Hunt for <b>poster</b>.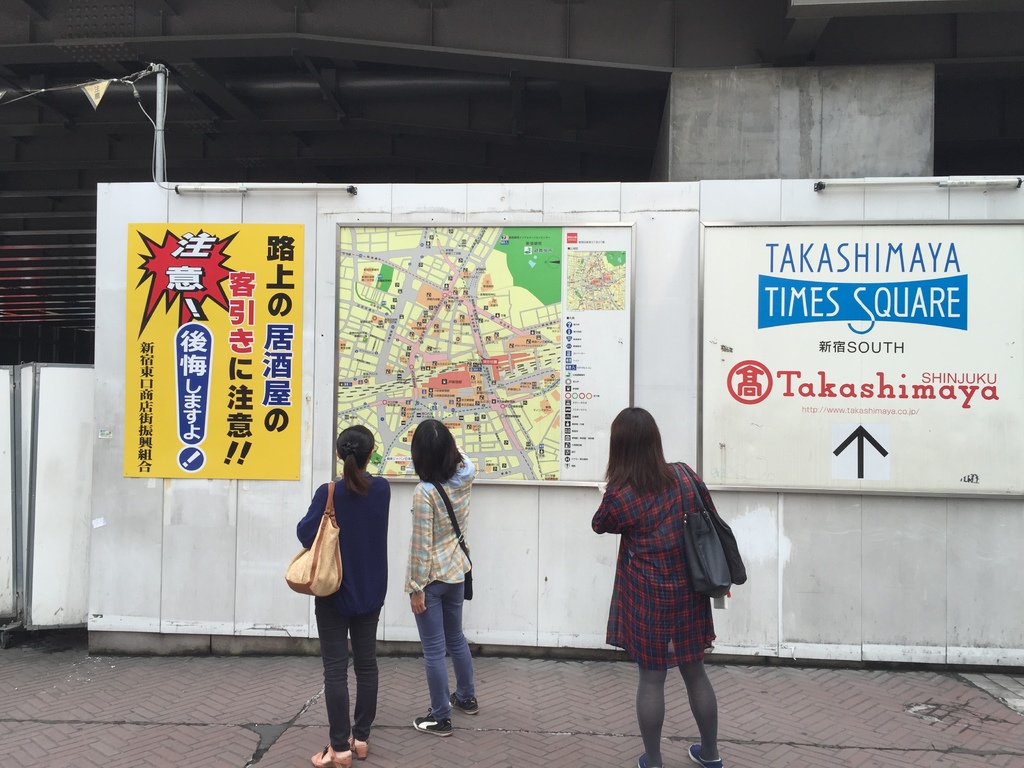
Hunted down at crop(124, 224, 307, 479).
